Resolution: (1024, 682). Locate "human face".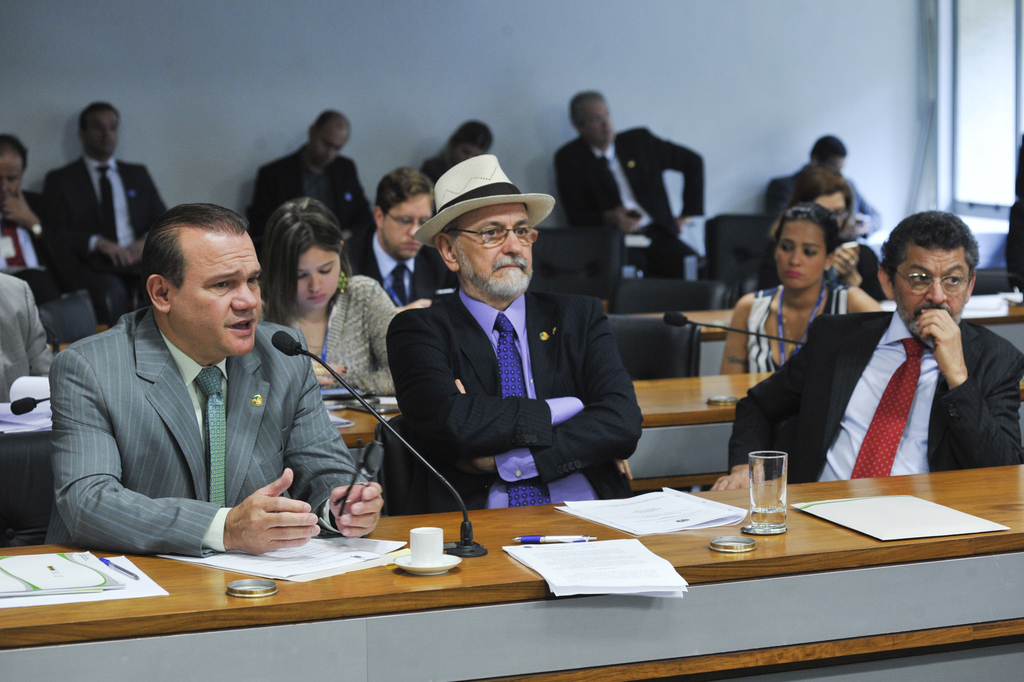
(left=893, top=246, right=970, bottom=343).
